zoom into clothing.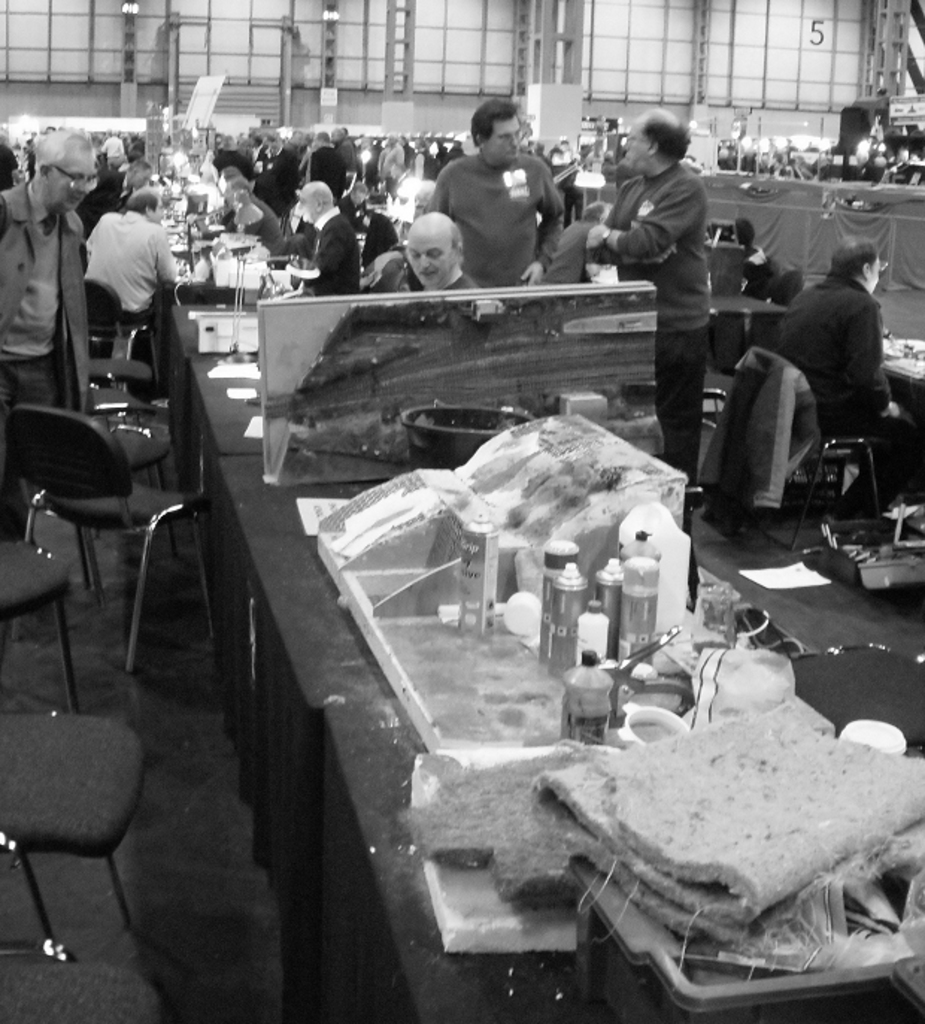
Zoom target: [248, 149, 298, 228].
